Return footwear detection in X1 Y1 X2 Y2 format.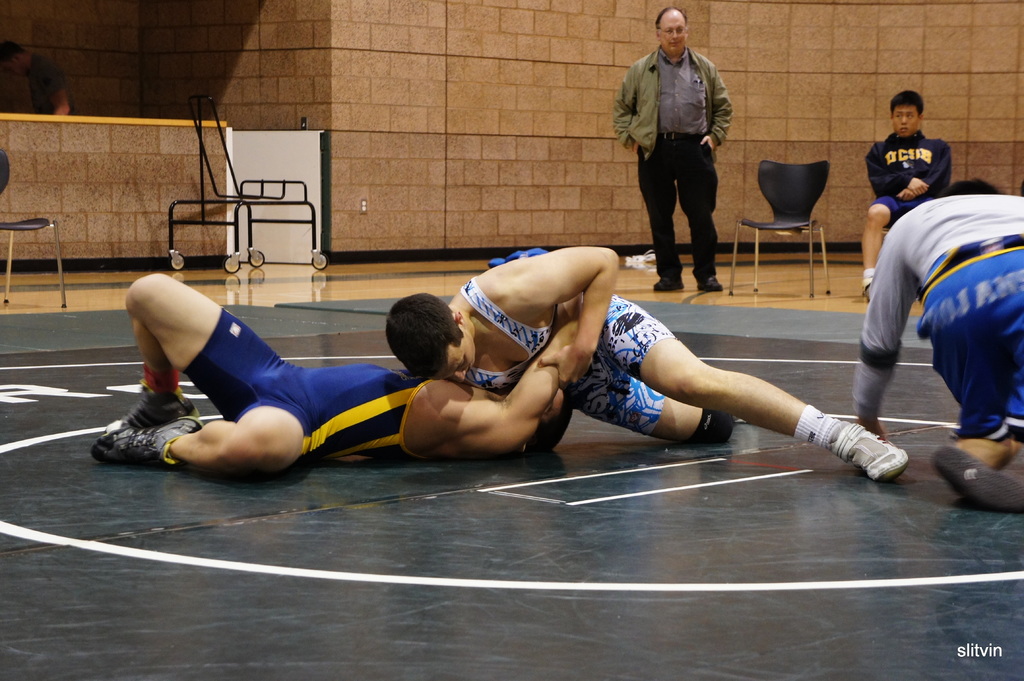
930 440 1023 506.
